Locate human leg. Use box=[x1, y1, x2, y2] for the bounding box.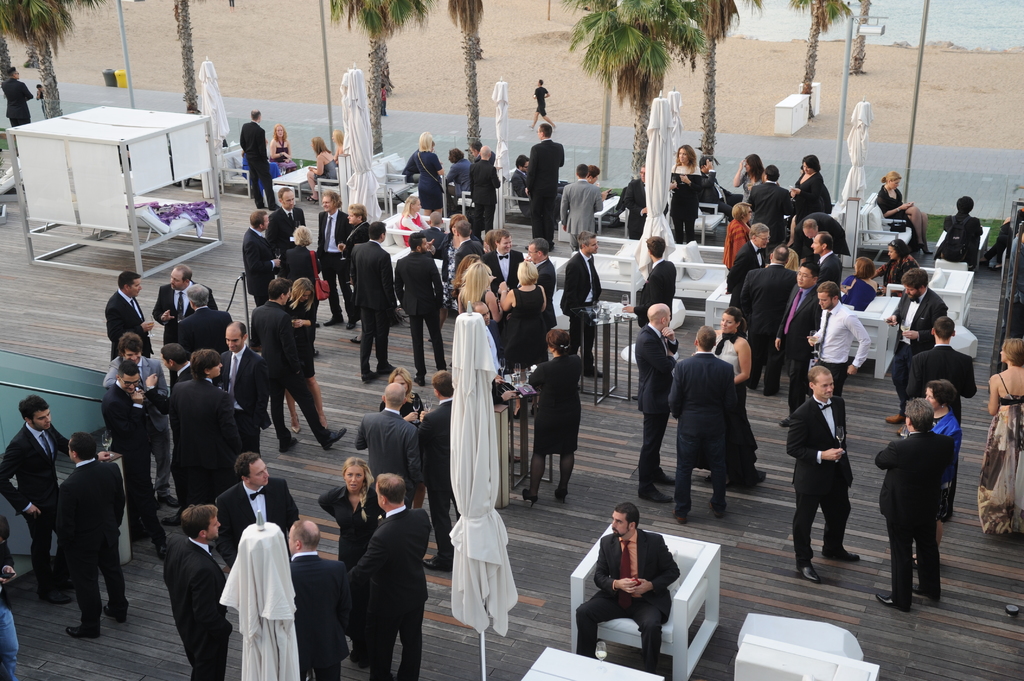
box=[68, 547, 93, 629].
